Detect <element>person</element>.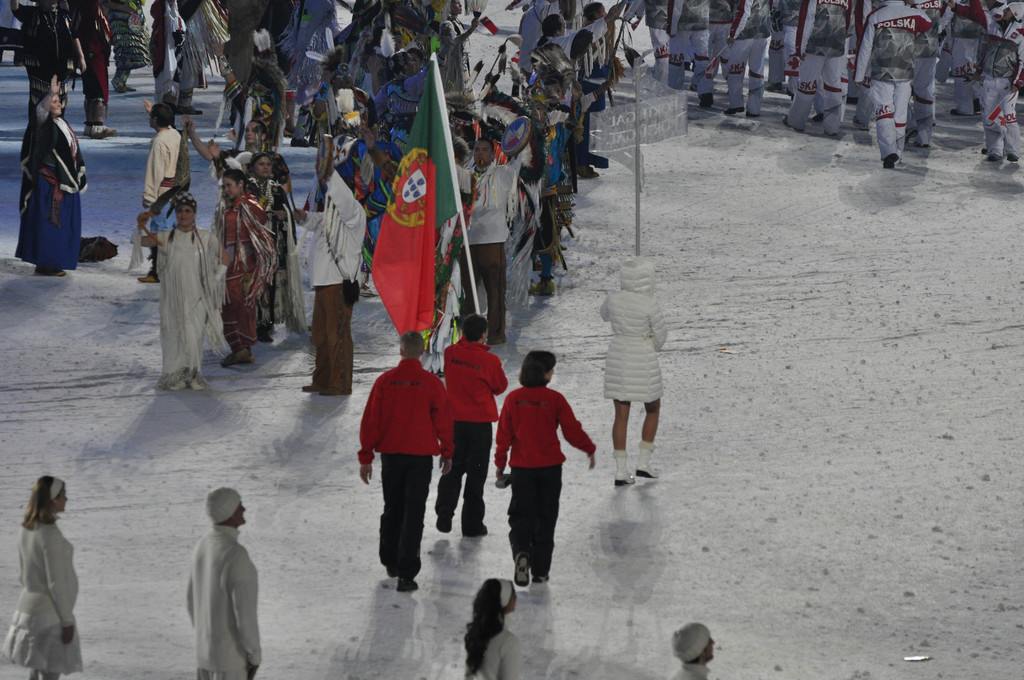
Detected at region(458, 571, 525, 679).
